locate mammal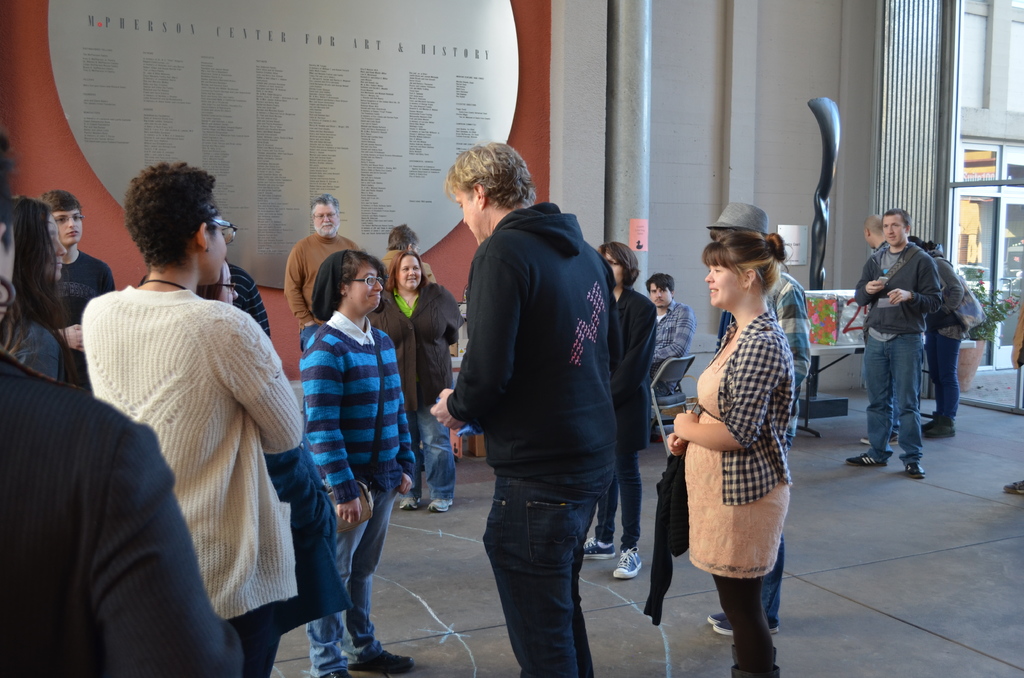
850:207:939:479
